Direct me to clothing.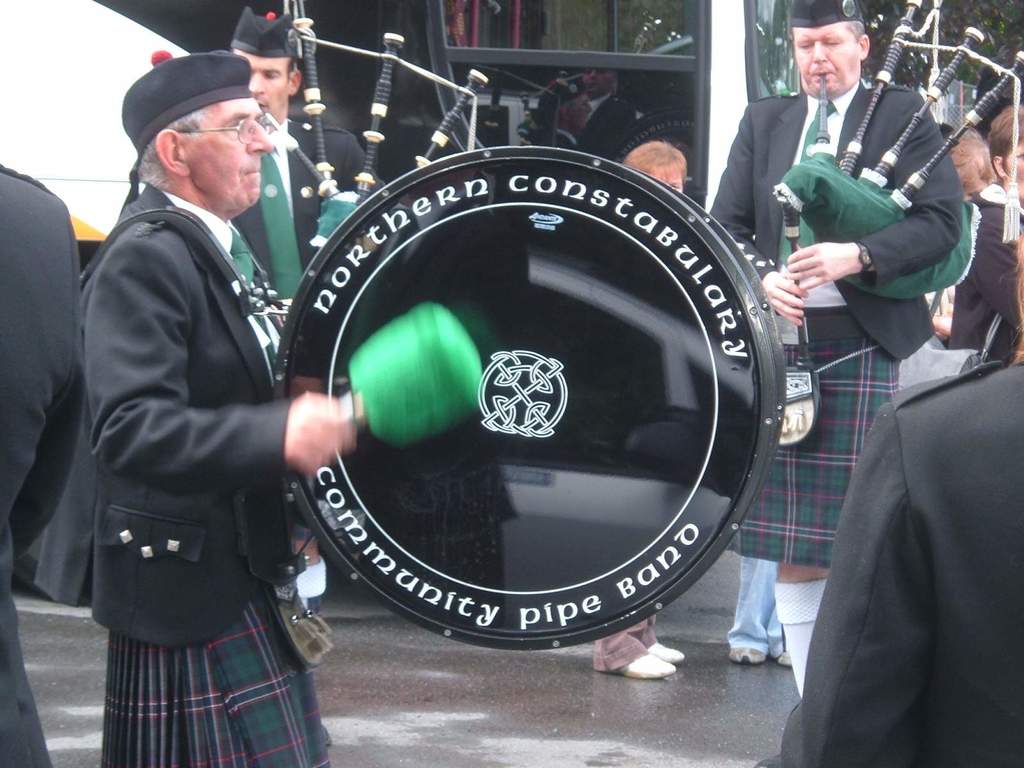
Direction: box(758, 354, 1023, 767).
